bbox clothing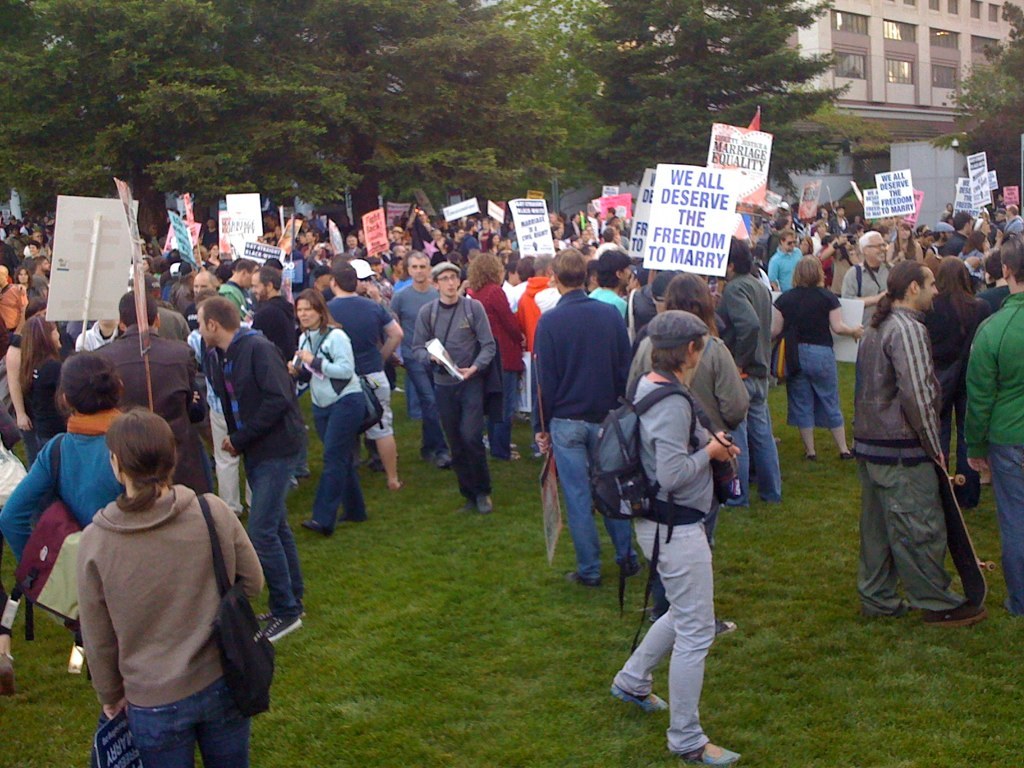
[387,276,441,455]
